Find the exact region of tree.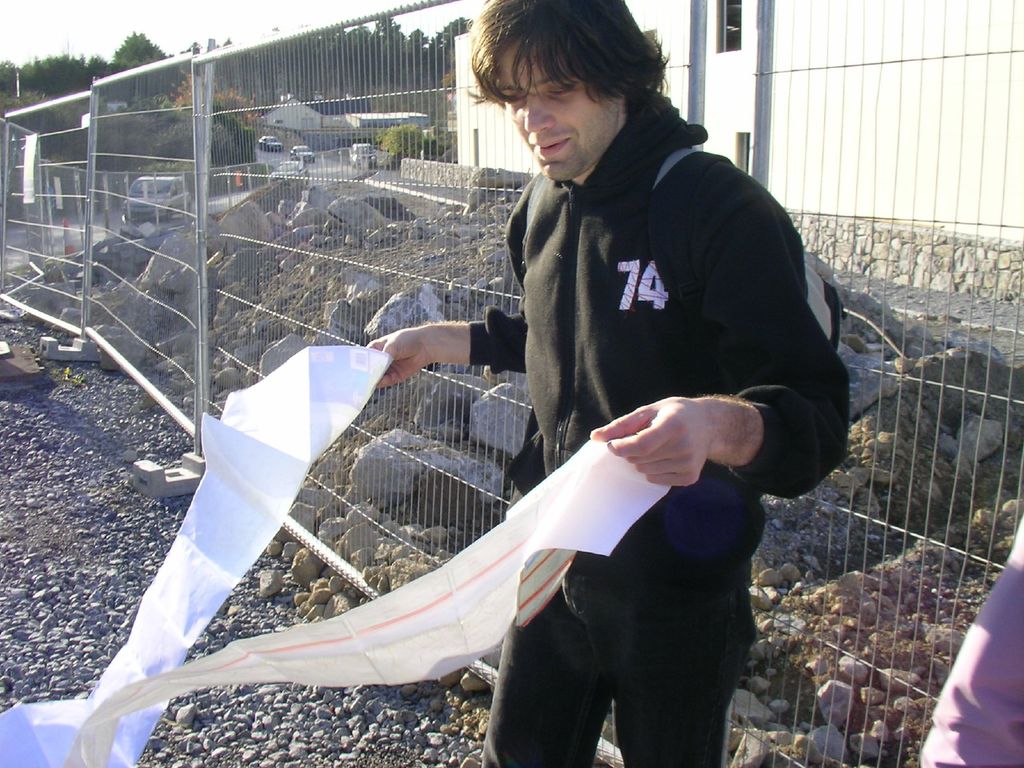
Exact region: (111,31,167,70).
